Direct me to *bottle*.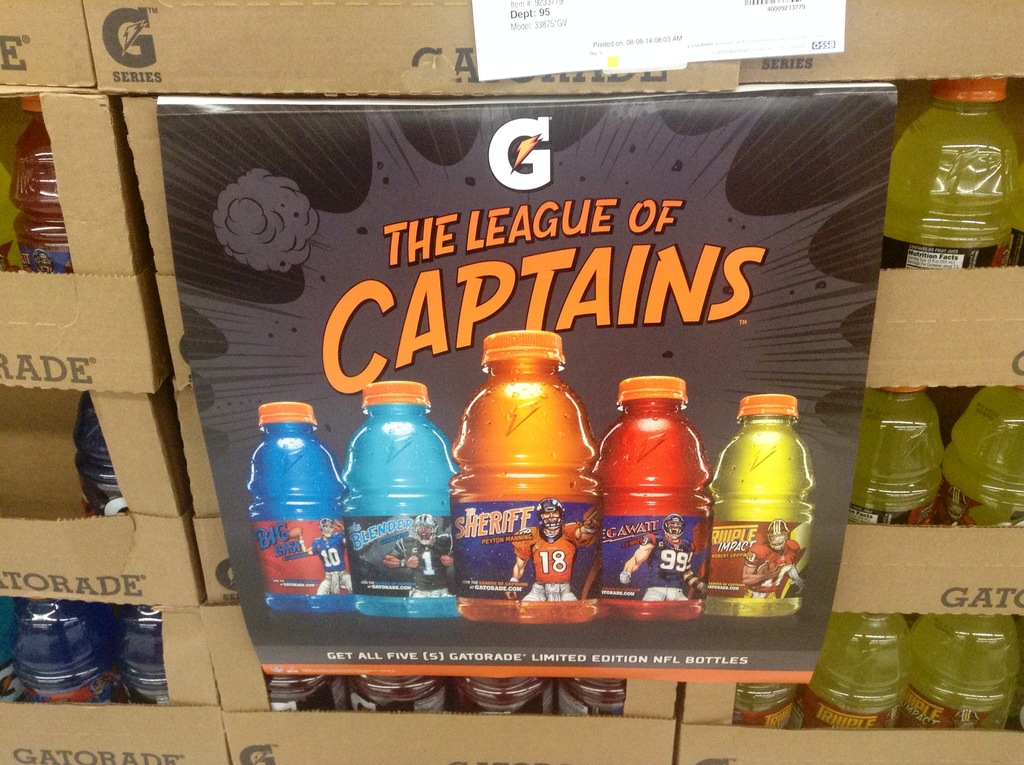
Direction: x1=4 y1=94 x2=83 y2=272.
